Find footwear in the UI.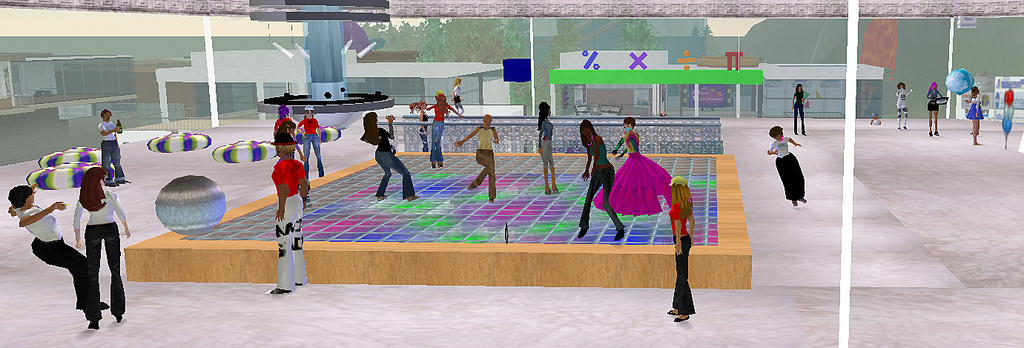
UI element at <box>673,315,680,321</box>.
